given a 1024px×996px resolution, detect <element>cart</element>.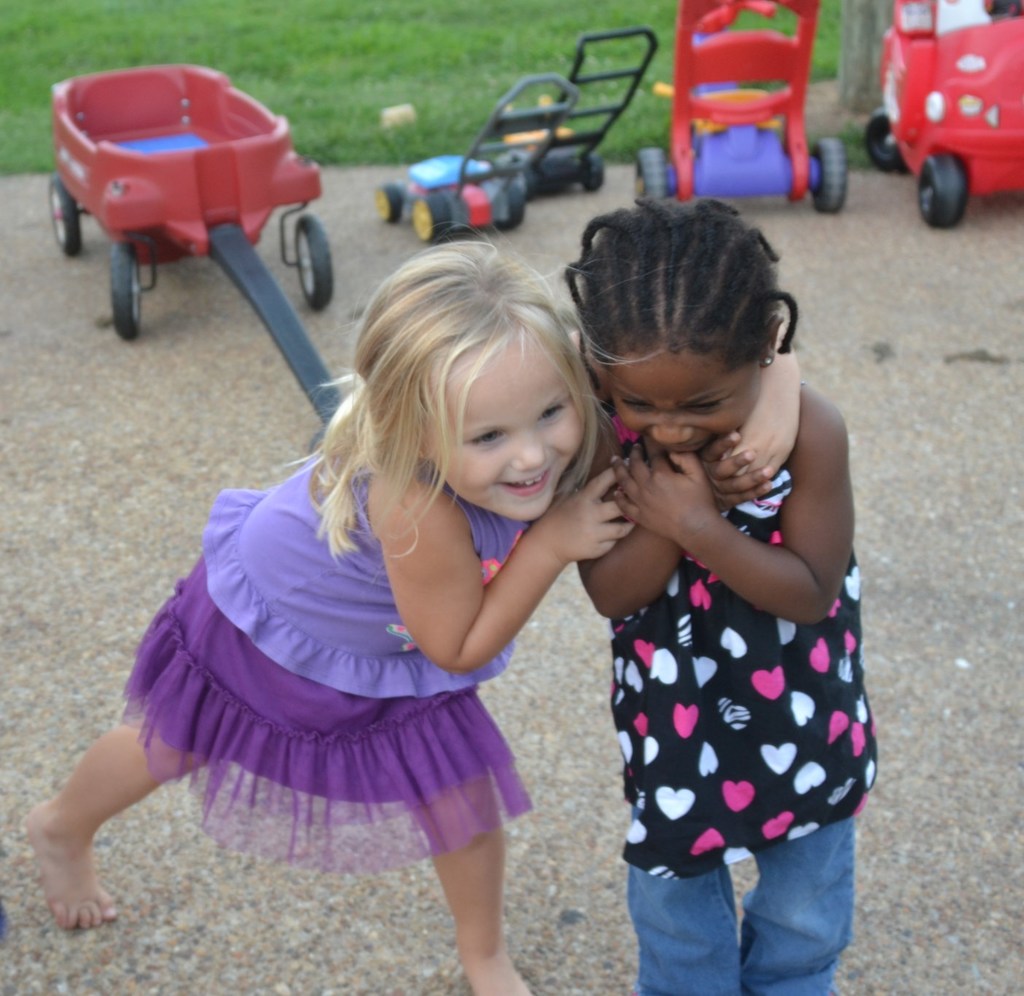
(left=498, top=26, right=658, bottom=201).
